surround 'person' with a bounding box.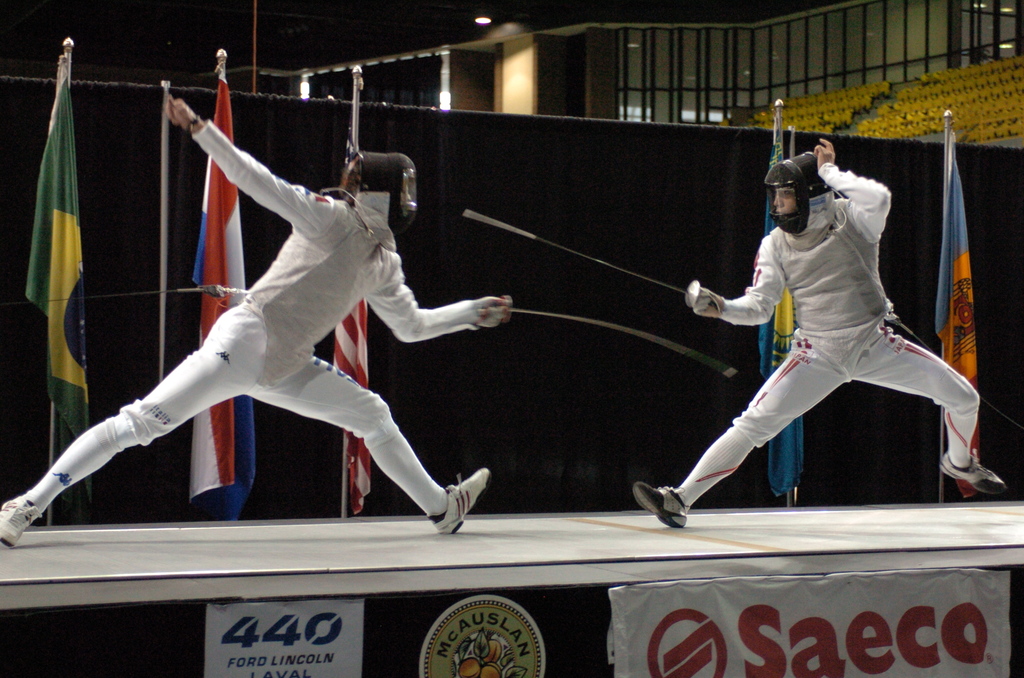
select_region(632, 134, 1007, 527).
